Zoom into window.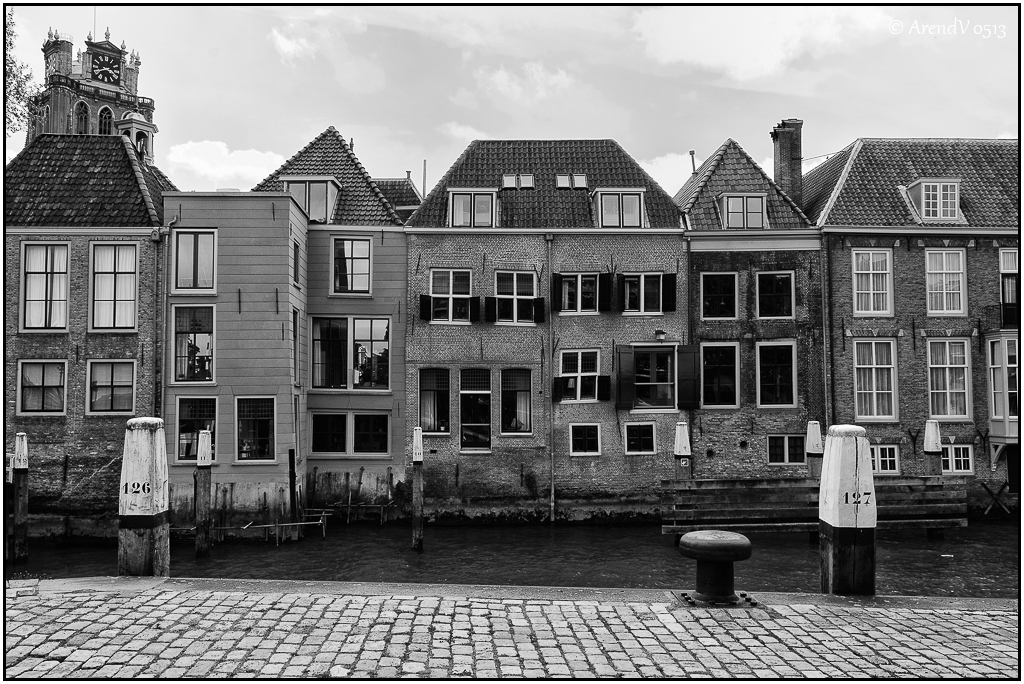
Zoom target: <bbox>175, 294, 220, 384</bbox>.
